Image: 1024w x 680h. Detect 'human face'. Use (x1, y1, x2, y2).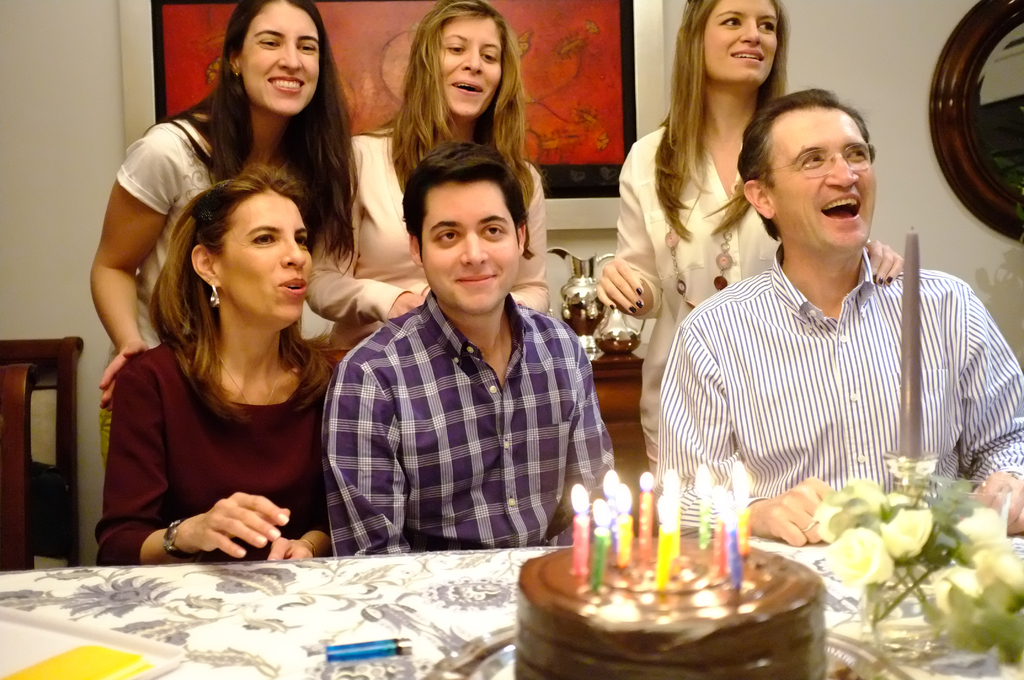
(243, 3, 320, 115).
